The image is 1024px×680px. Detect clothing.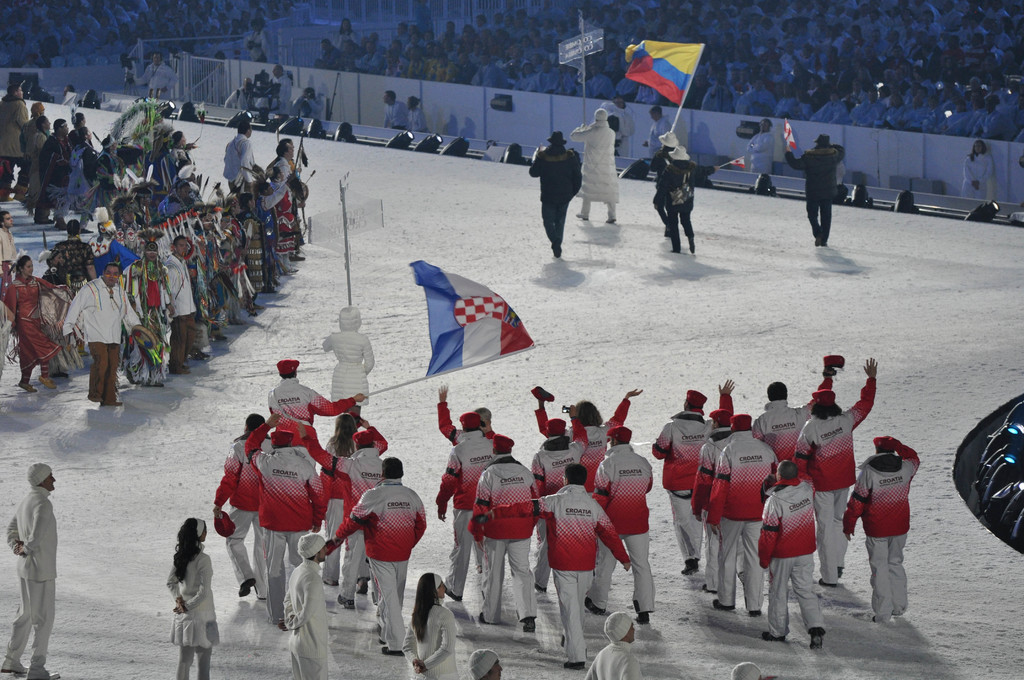
Detection: pyautogui.locateOnScreen(847, 442, 923, 615).
